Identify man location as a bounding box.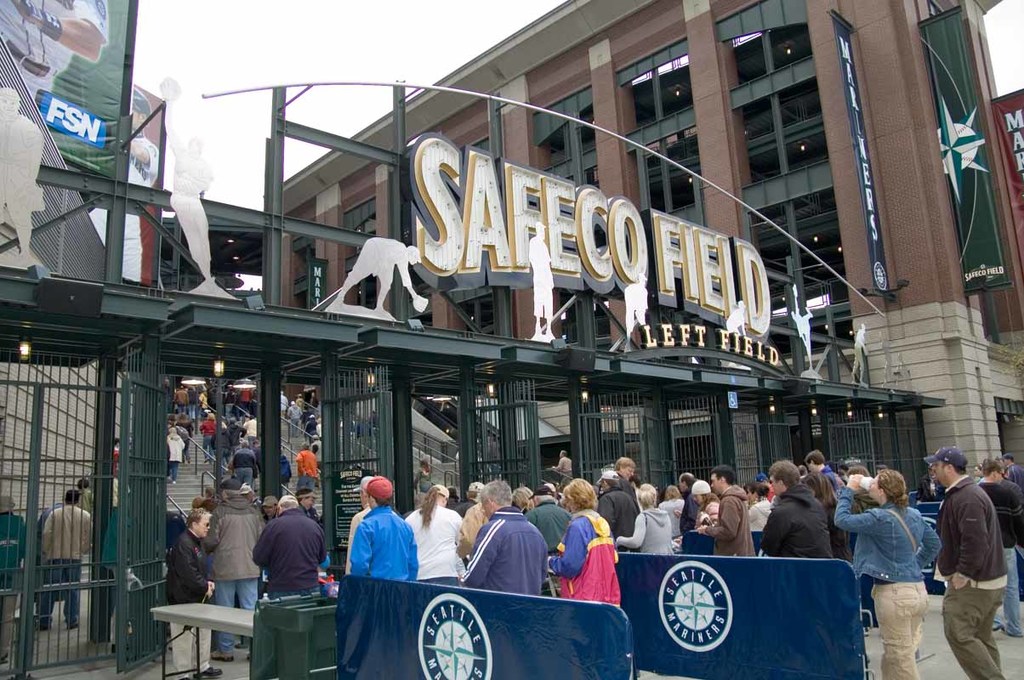
box(934, 418, 1016, 674).
